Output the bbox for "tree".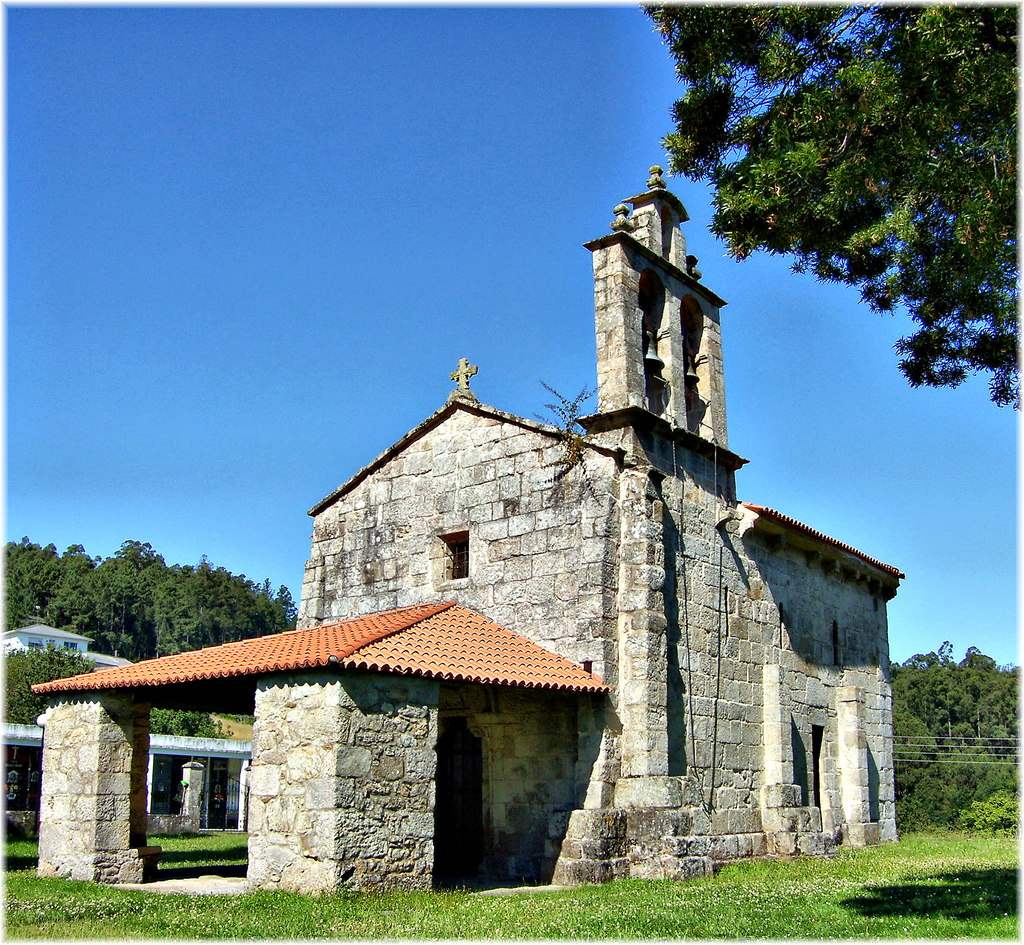
889:763:932:834.
